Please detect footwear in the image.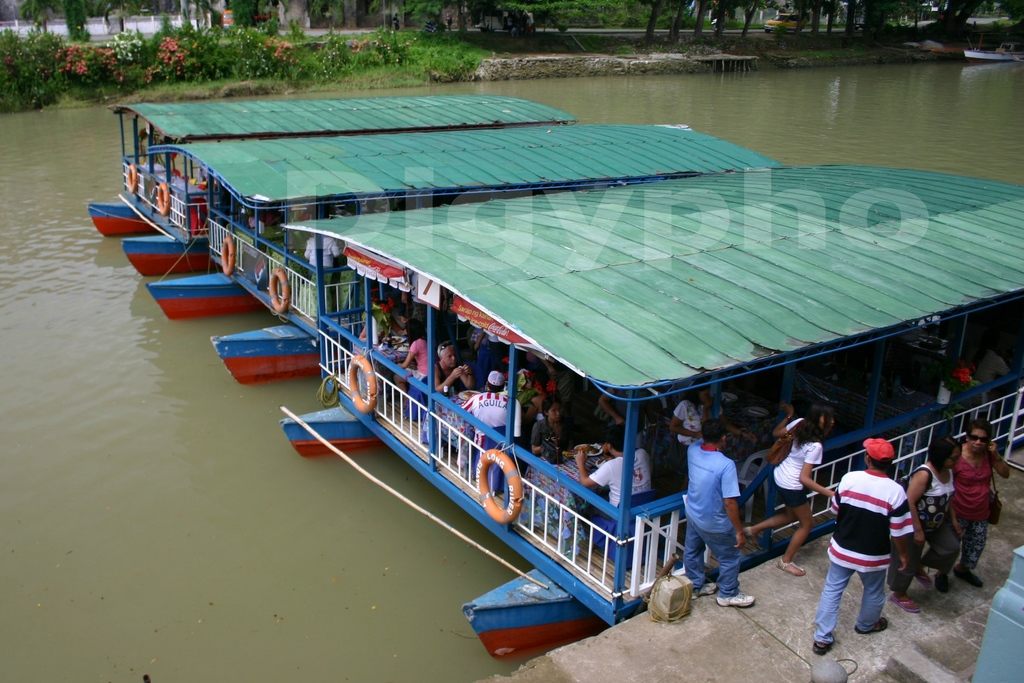
left=888, top=589, right=922, bottom=614.
